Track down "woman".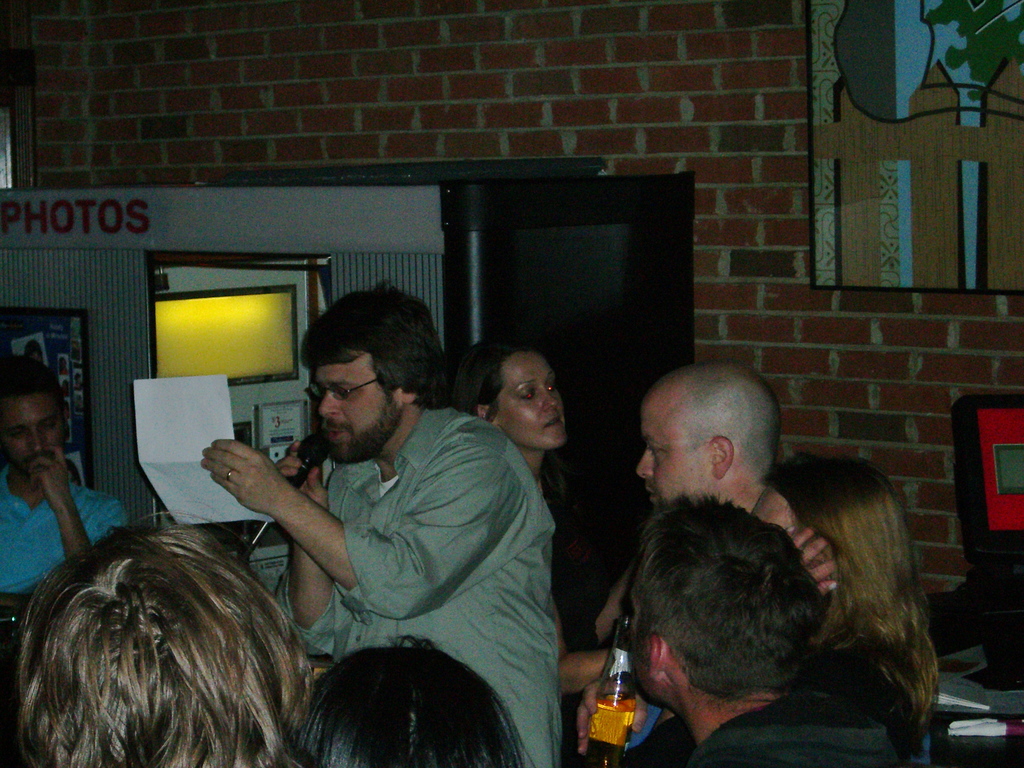
Tracked to (446,343,648,767).
